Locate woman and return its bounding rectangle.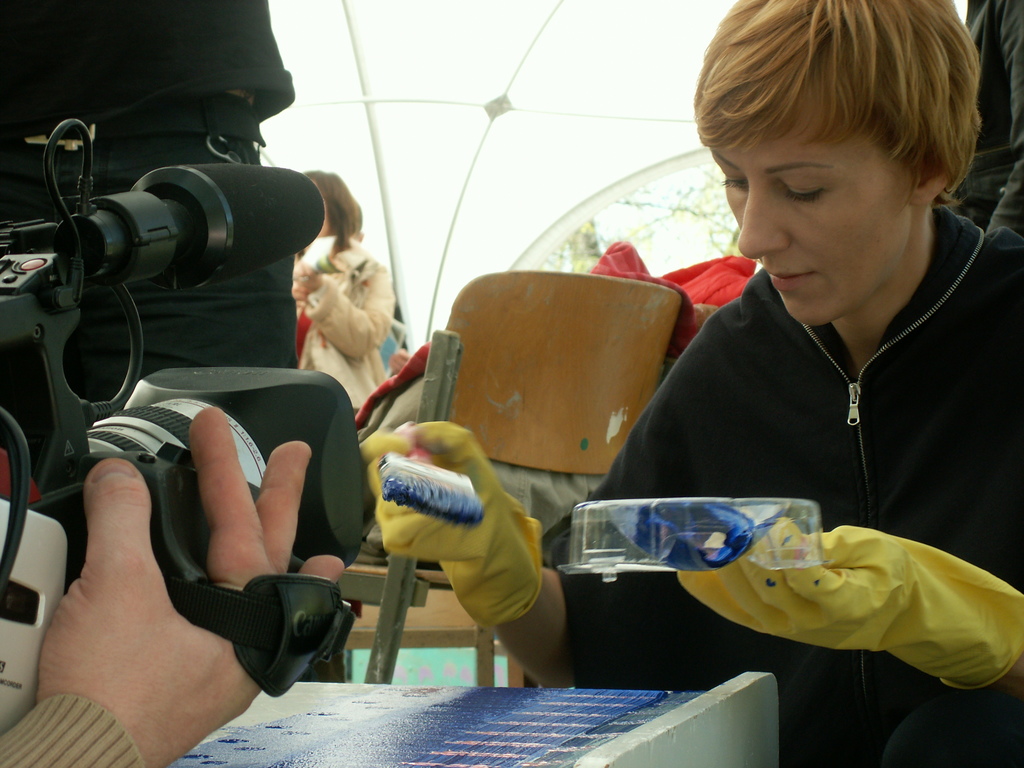
<bbox>349, 0, 1023, 767</bbox>.
